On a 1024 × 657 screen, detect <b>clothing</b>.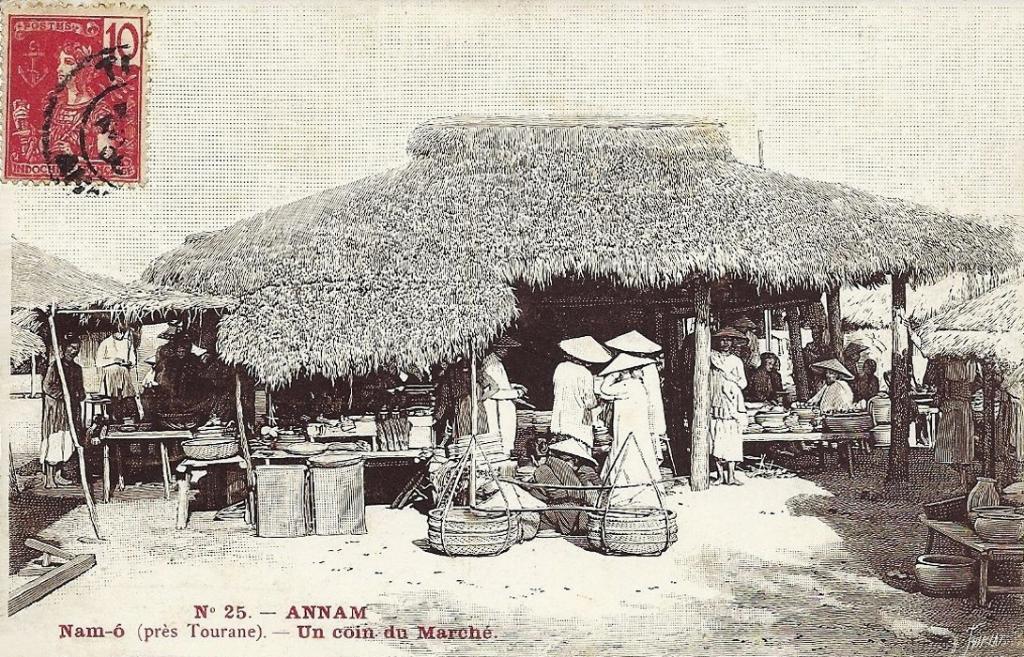
(804, 379, 859, 412).
